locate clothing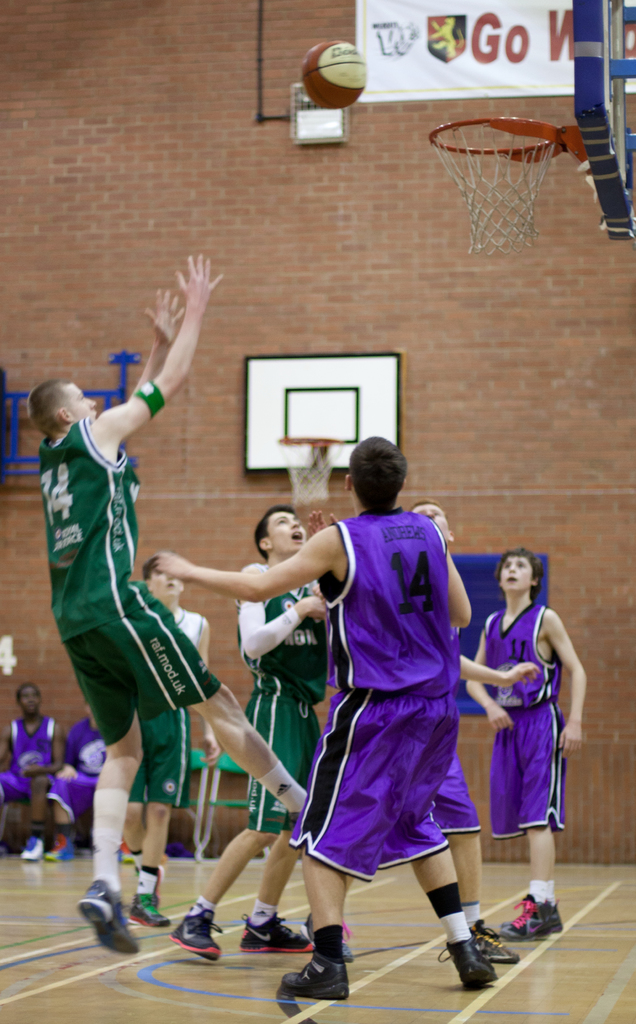
(x1=0, y1=708, x2=66, y2=806)
